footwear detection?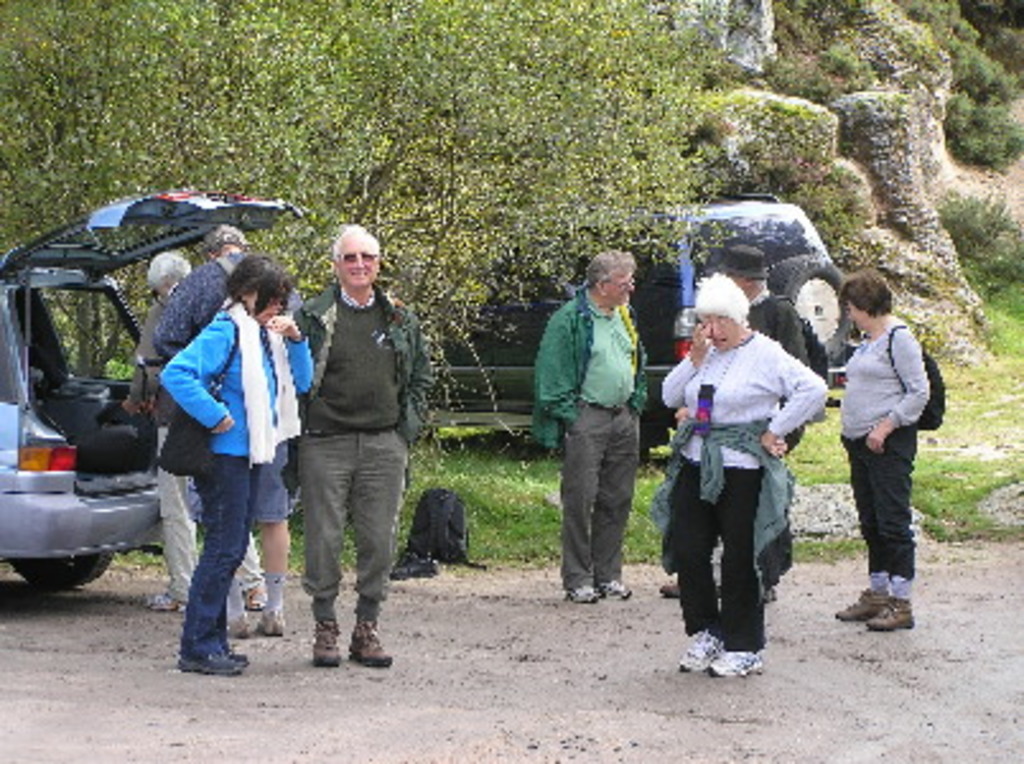
detection(683, 626, 721, 680)
